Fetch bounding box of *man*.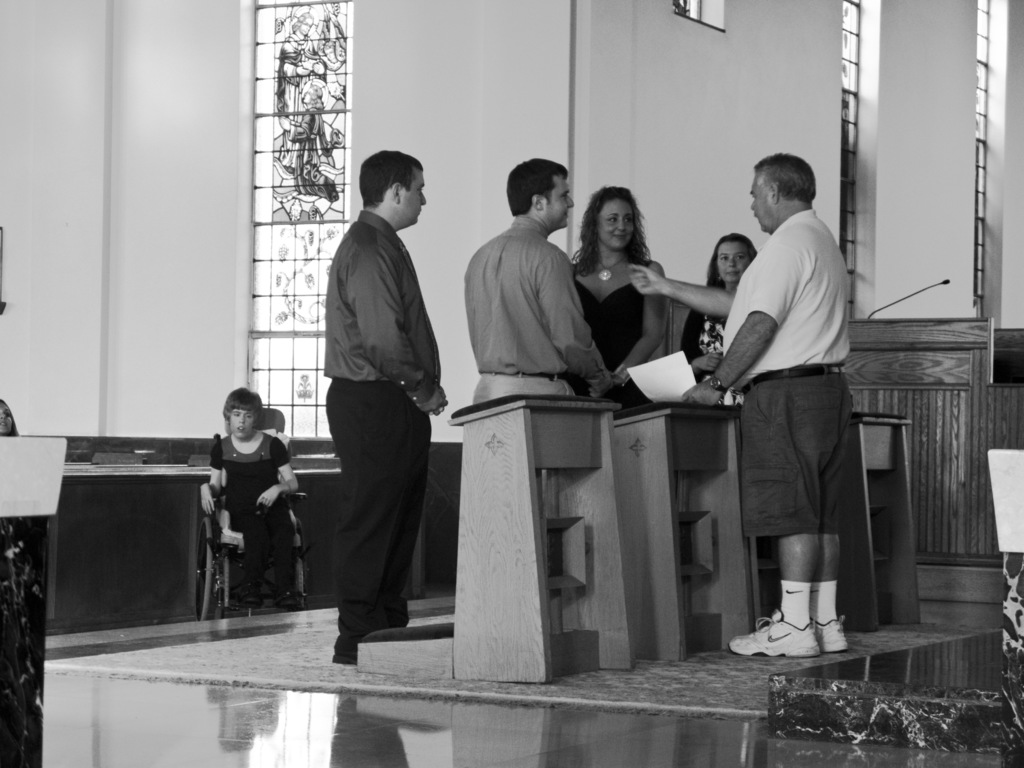
Bbox: <bbox>463, 158, 612, 404</bbox>.
